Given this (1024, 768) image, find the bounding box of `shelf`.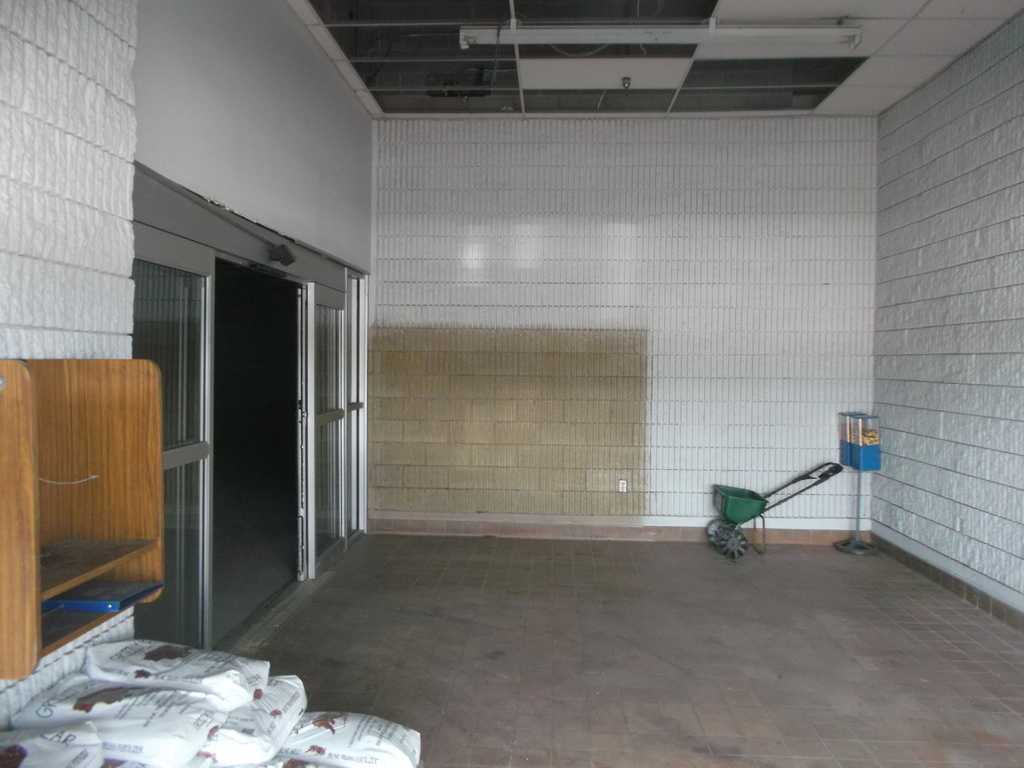
{"x1": 0, "y1": 330, "x2": 194, "y2": 683}.
